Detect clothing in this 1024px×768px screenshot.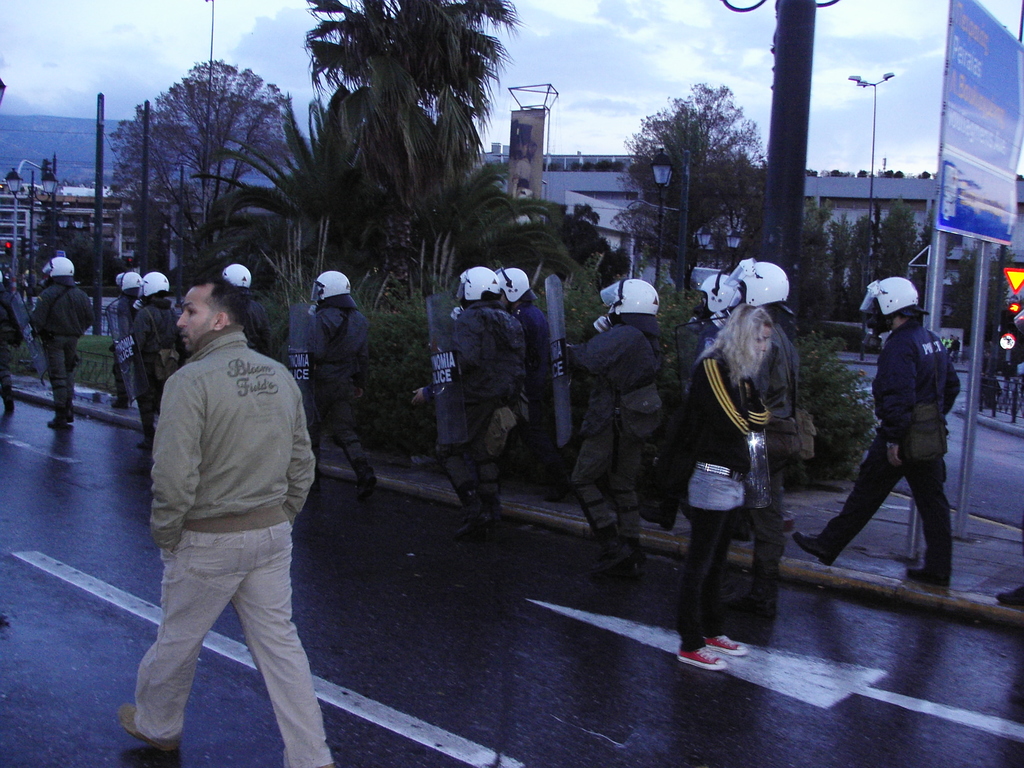
Detection: <bbox>147, 297, 209, 422</bbox>.
